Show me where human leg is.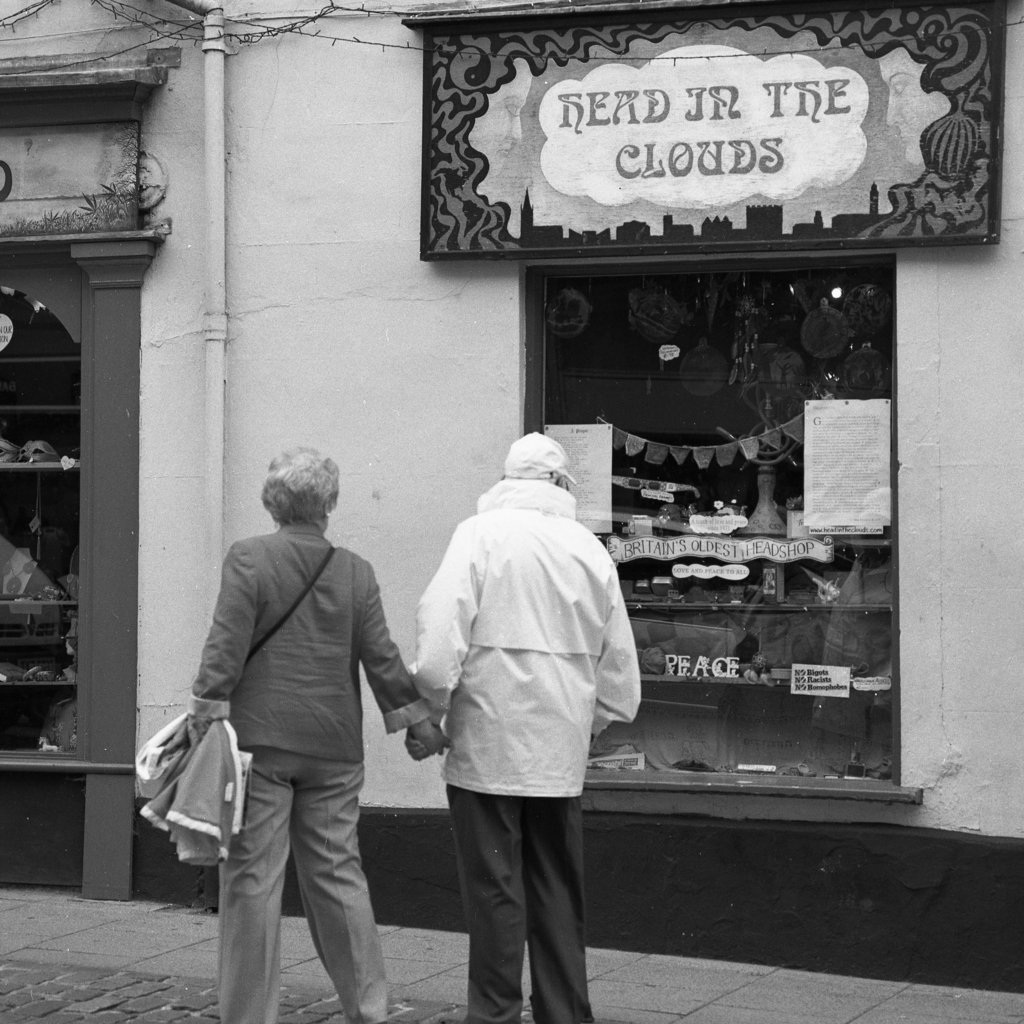
human leg is at bbox(452, 772, 597, 1016).
